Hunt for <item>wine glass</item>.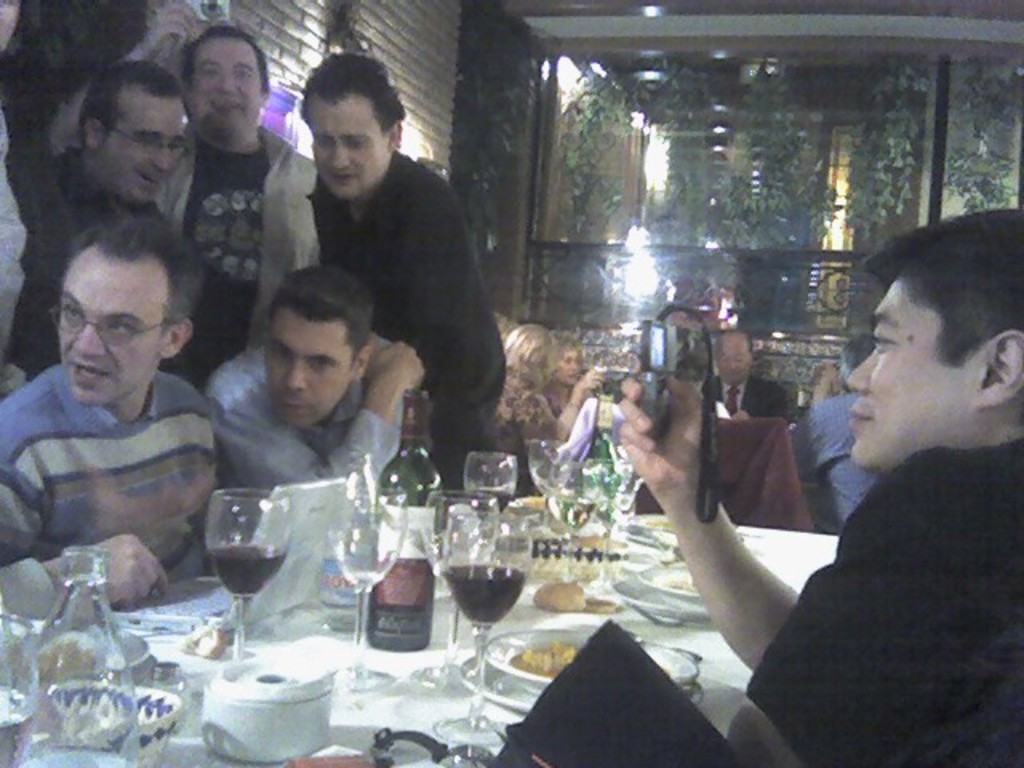
Hunted down at (445, 502, 533, 741).
